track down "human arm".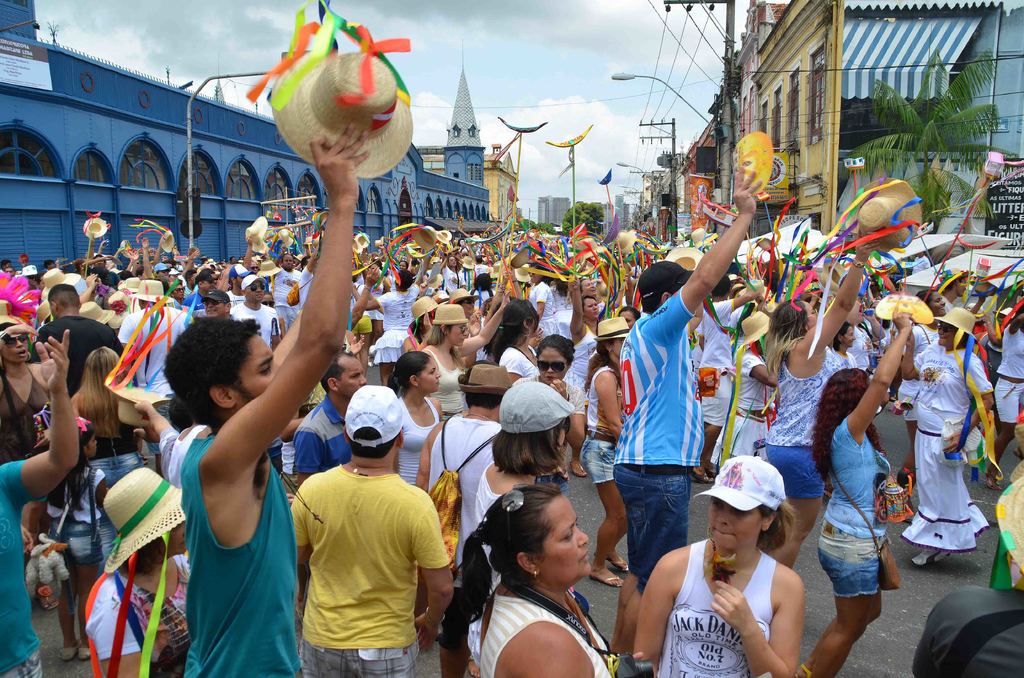
Tracked to l=212, t=115, r=374, b=480.
